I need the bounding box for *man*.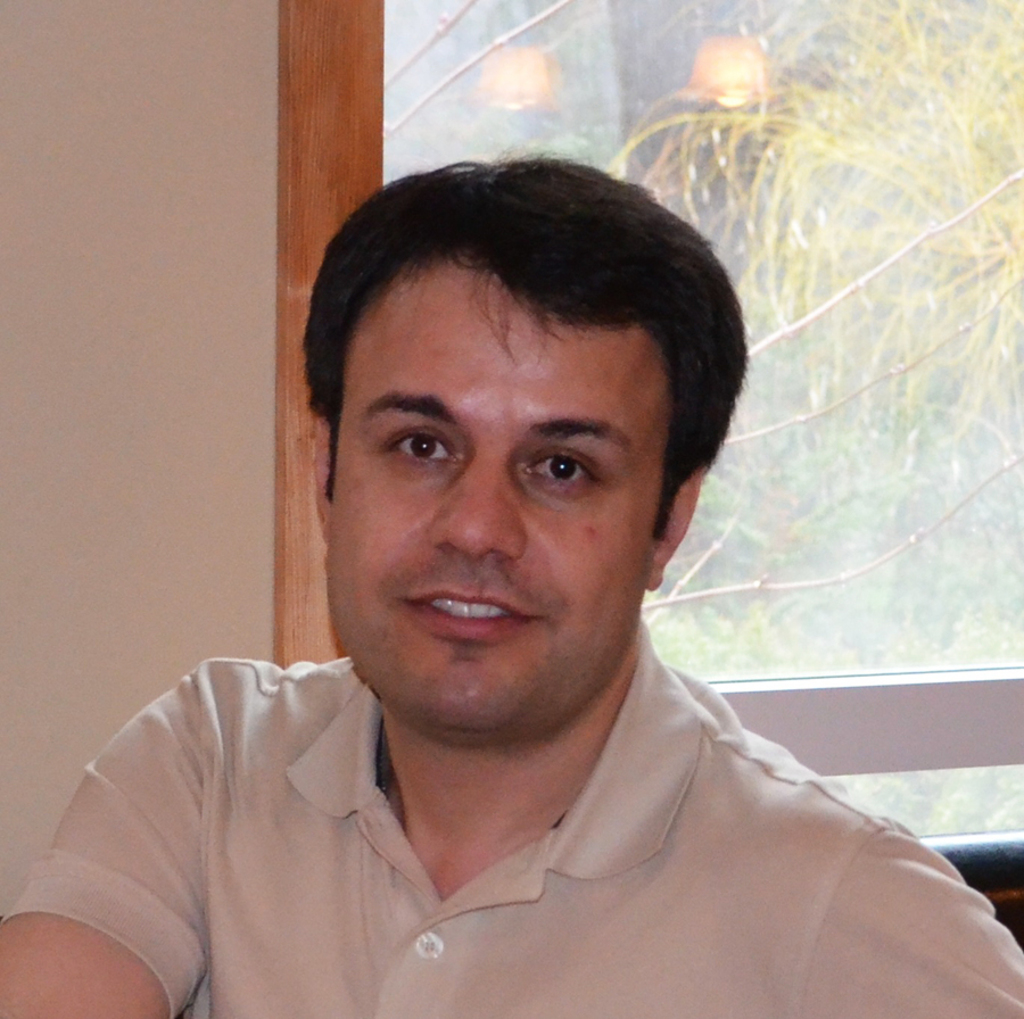
Here it is: [x1=79, y1=158, x2=1007, y2=1010].
